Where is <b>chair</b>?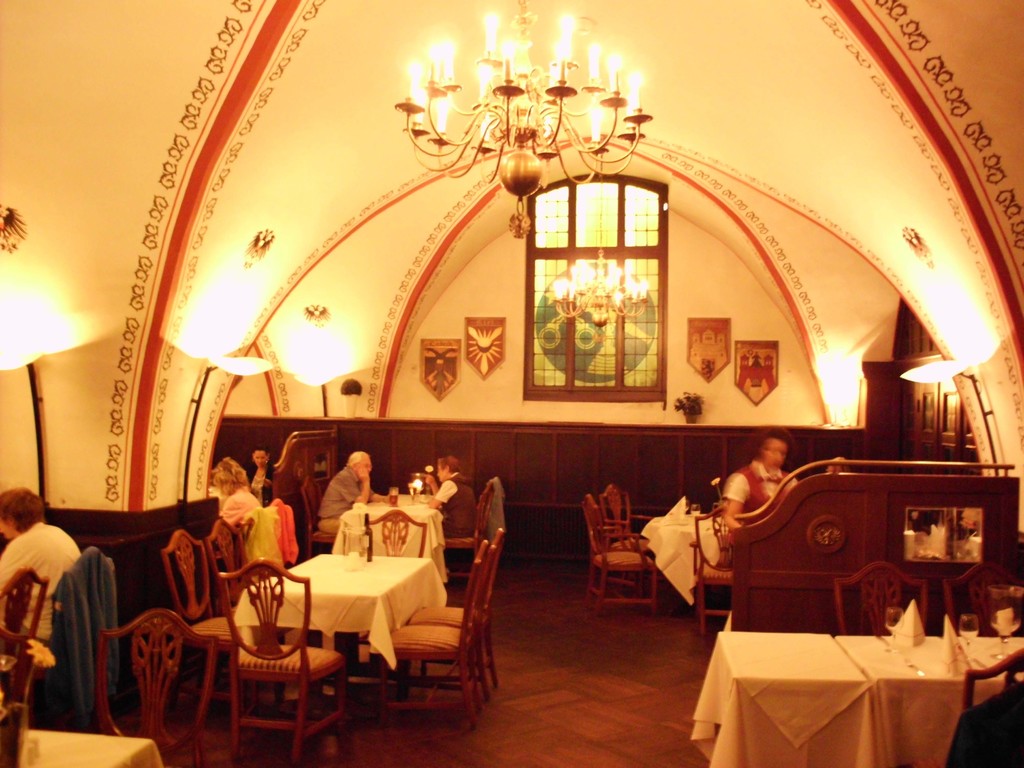
box(959, 646, 1023, 767).
